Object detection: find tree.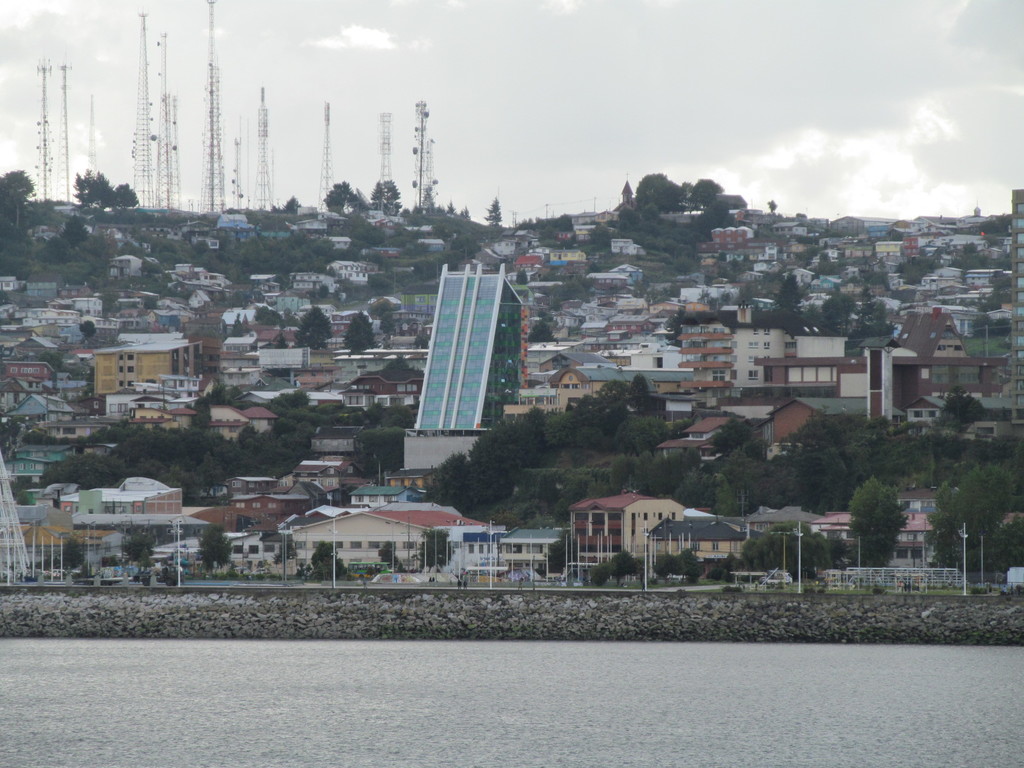
bbox=[908, 426, 1023, 511].
